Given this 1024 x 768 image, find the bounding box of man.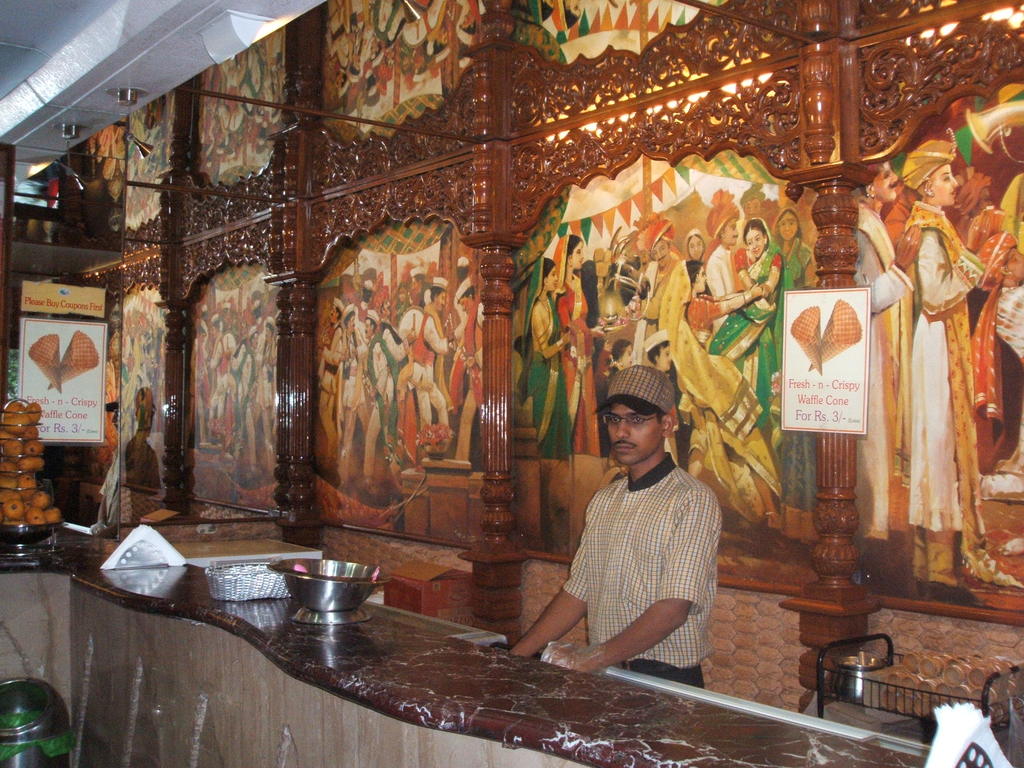
(625,213,689,447).
